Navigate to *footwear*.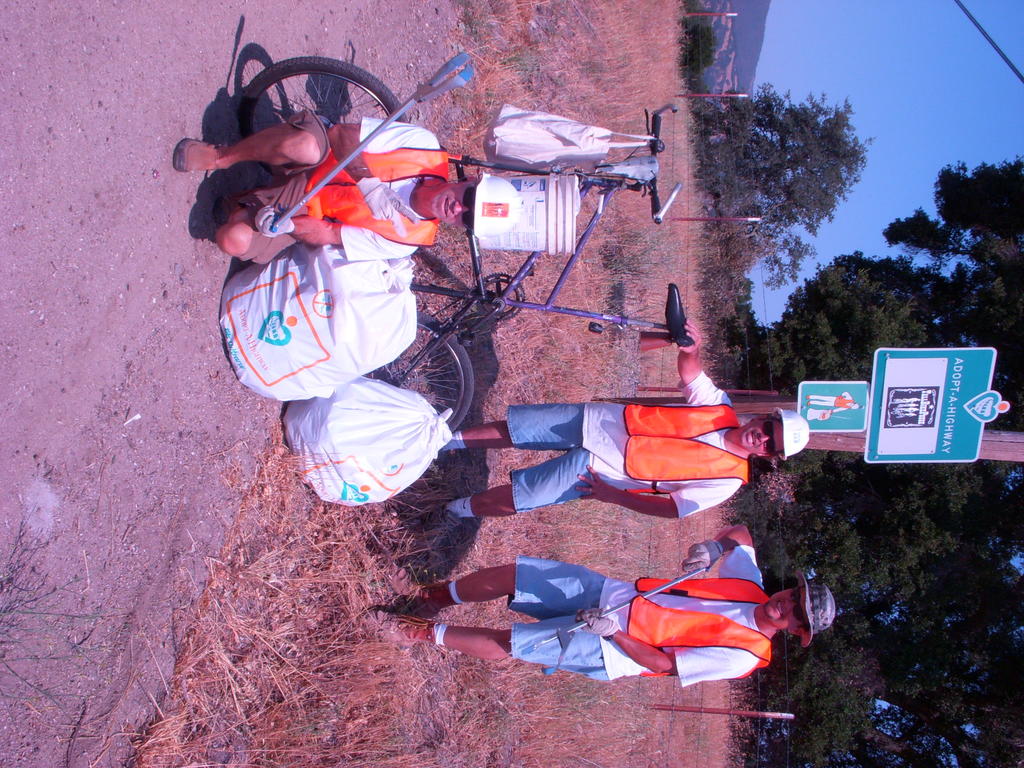
Navigation target: Rect(805, 396, 811, 399).
